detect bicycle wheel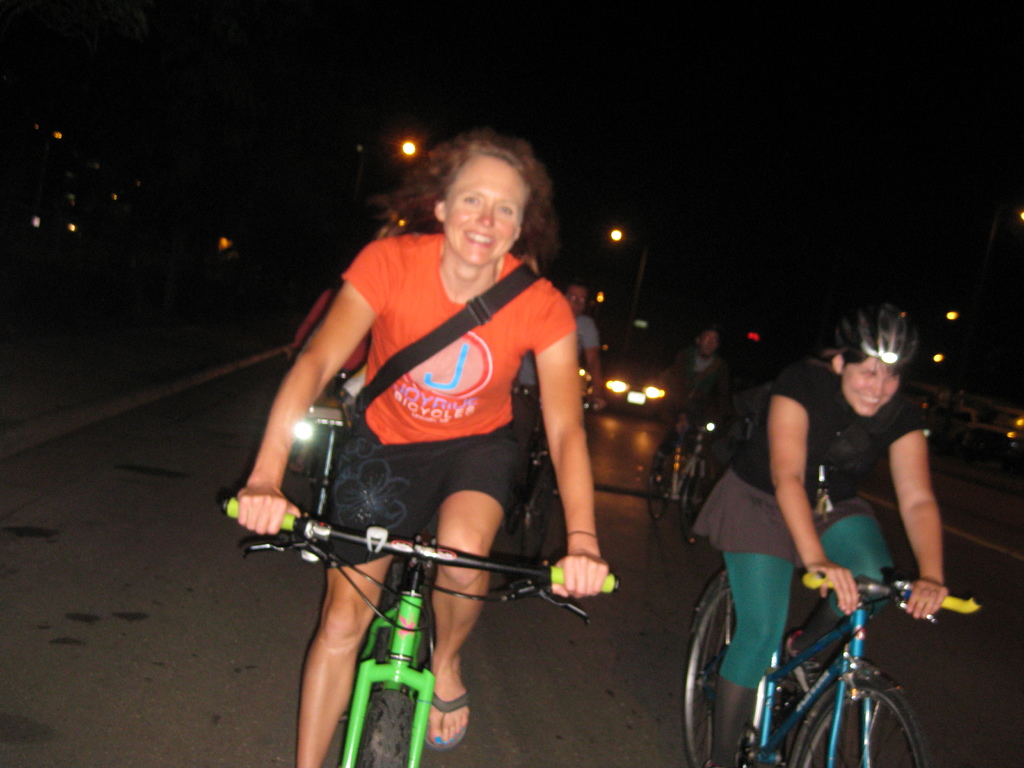
(682,572,761,767)
